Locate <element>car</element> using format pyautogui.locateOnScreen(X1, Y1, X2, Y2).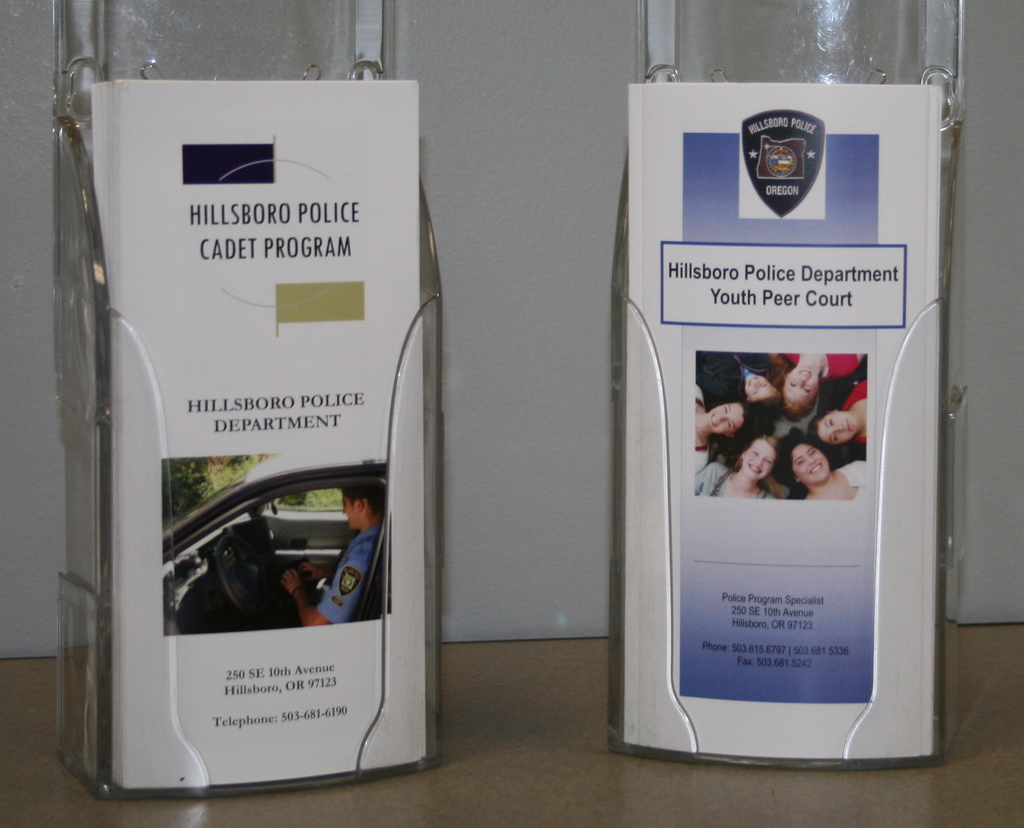
pyautogui.locateOnScreen(163, 450, 396, 636).
